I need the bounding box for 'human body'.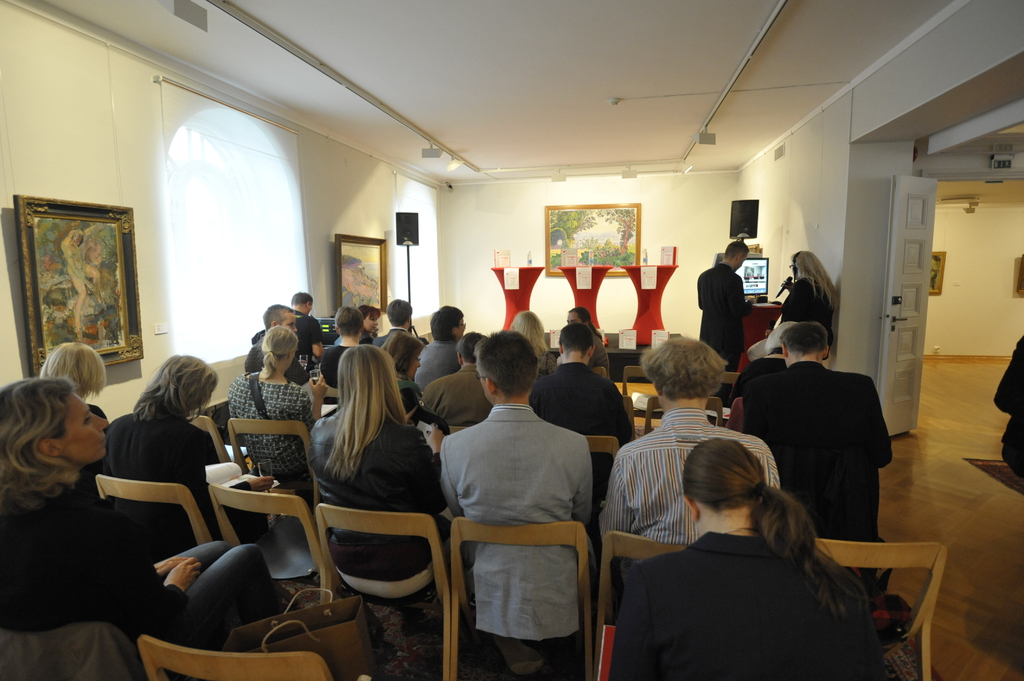
Here it is: bbox(598, 440, 876, 680).
